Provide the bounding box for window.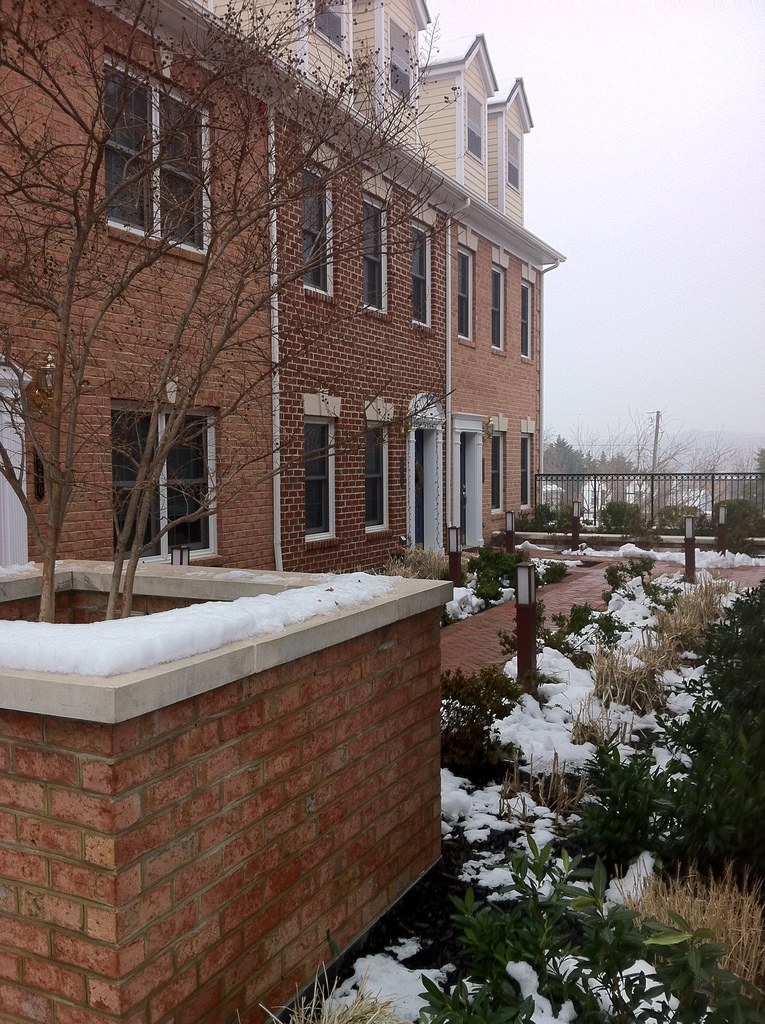
494/433/508/514.
